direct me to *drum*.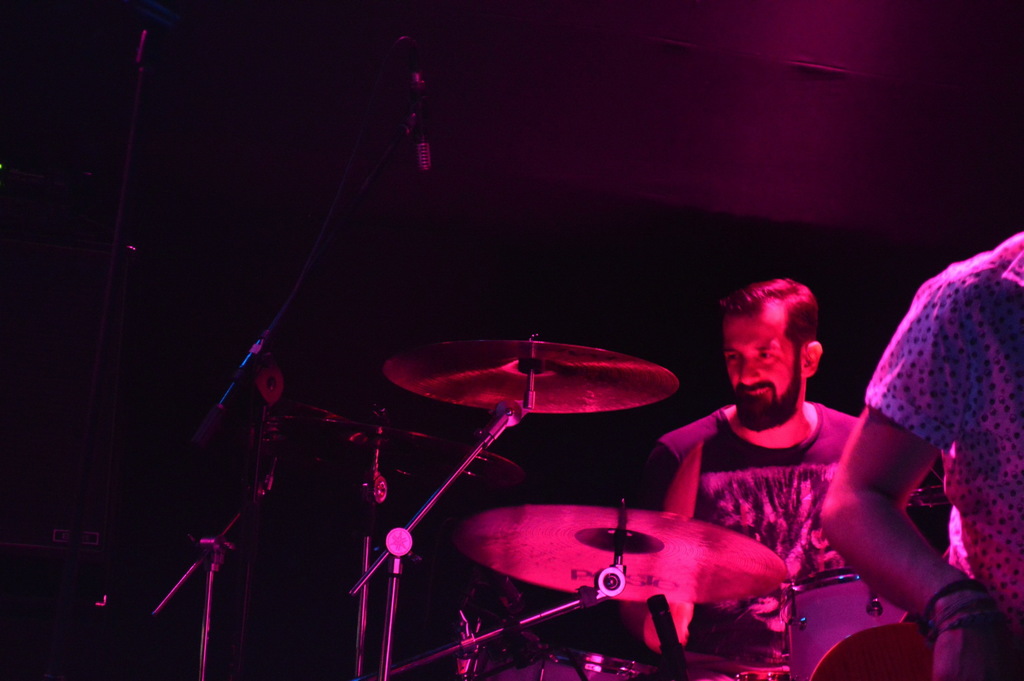
Direction: bbox=(781, 568, 906, 680).
